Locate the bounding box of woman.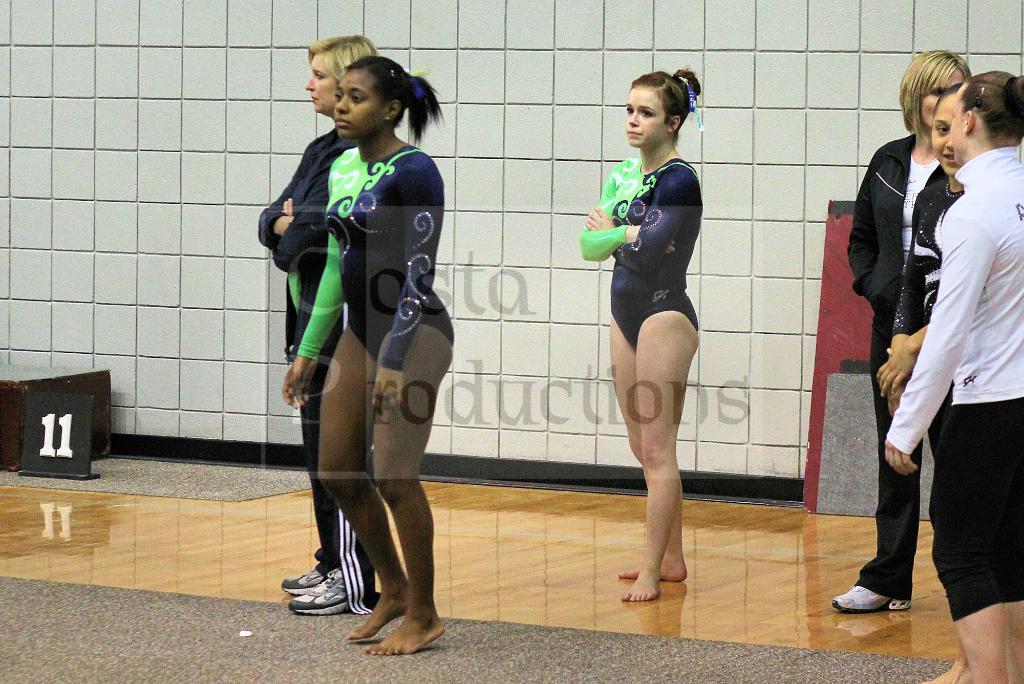
Bounding box: [870,88,963,683].
